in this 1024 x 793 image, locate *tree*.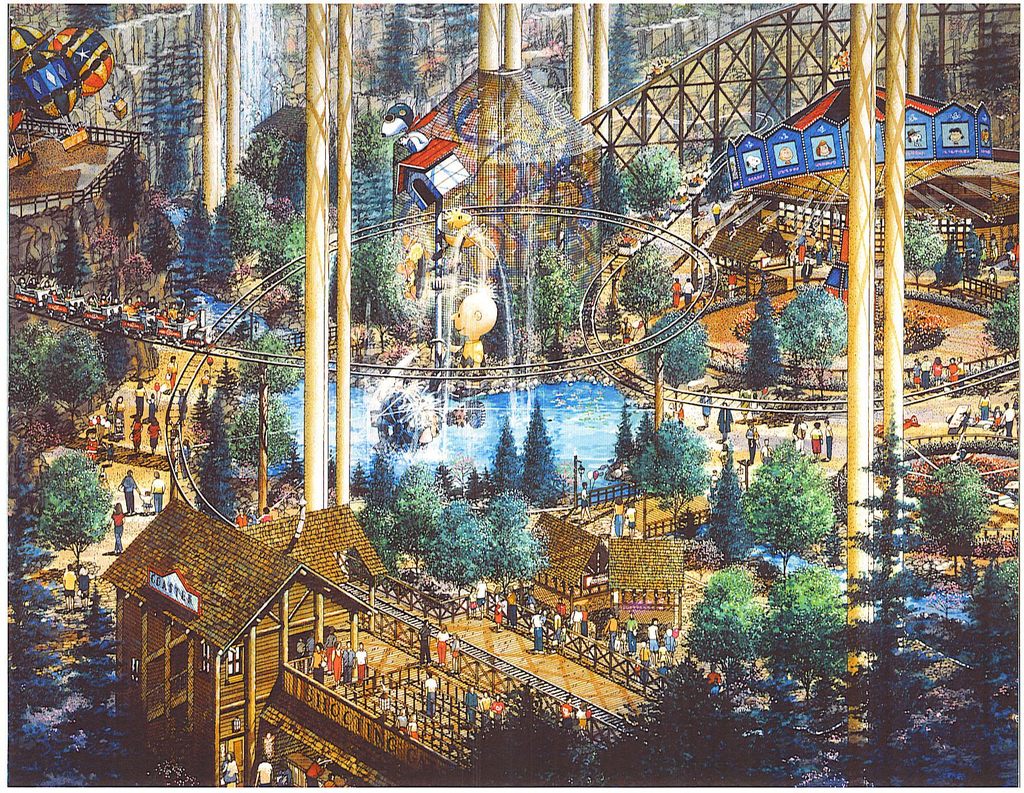
Bounding box: region(623, 148, 687, 221).
